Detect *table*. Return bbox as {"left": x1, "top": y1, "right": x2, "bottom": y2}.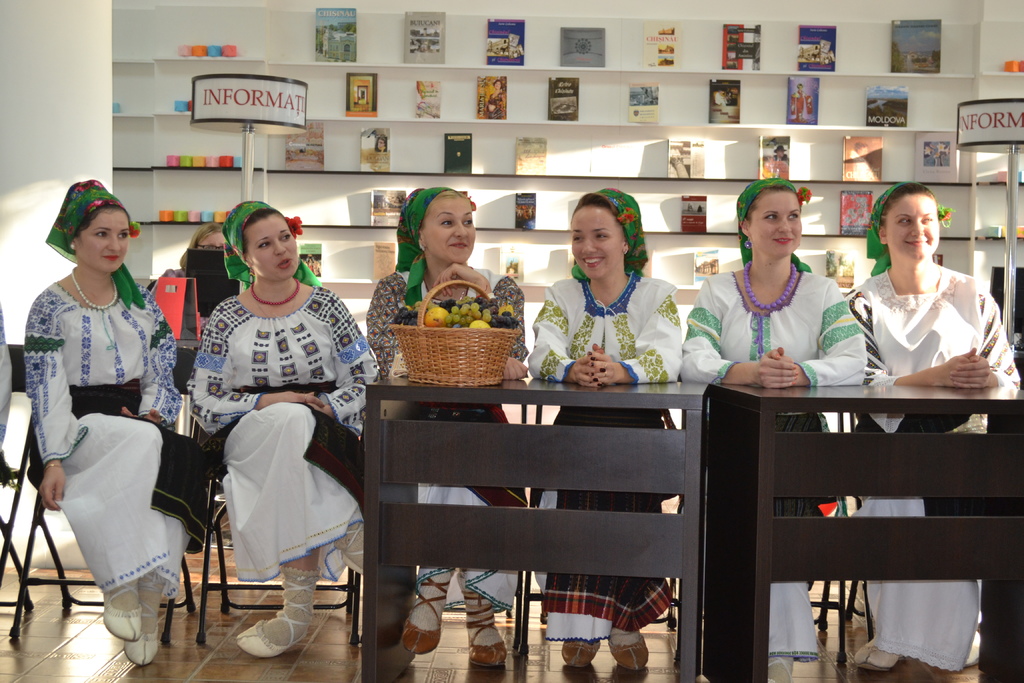
{"left": 699, "top": 366, "right": 1022, "bottom": 663}.
